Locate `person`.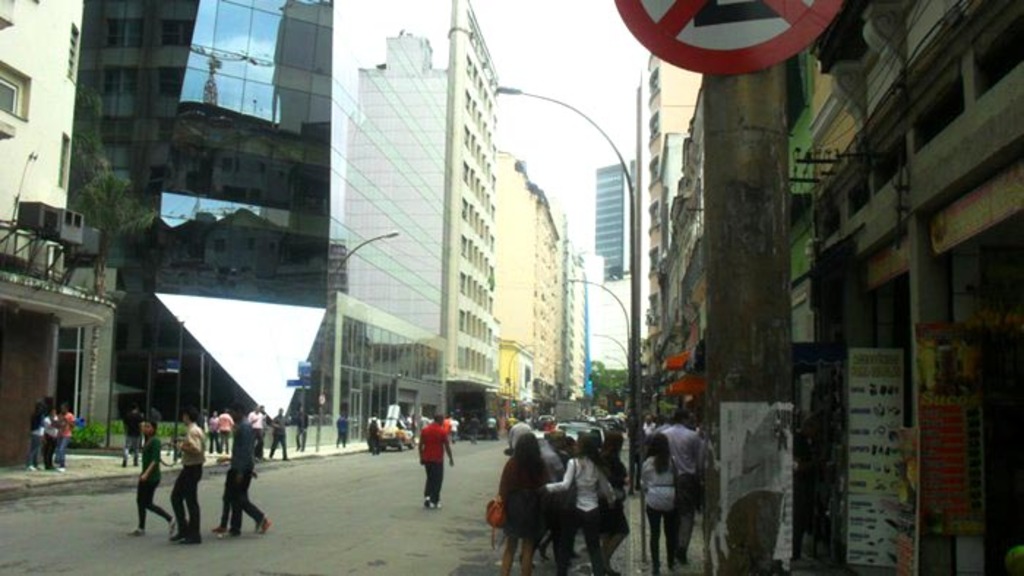
Bounding box: 667/399/702/561.
